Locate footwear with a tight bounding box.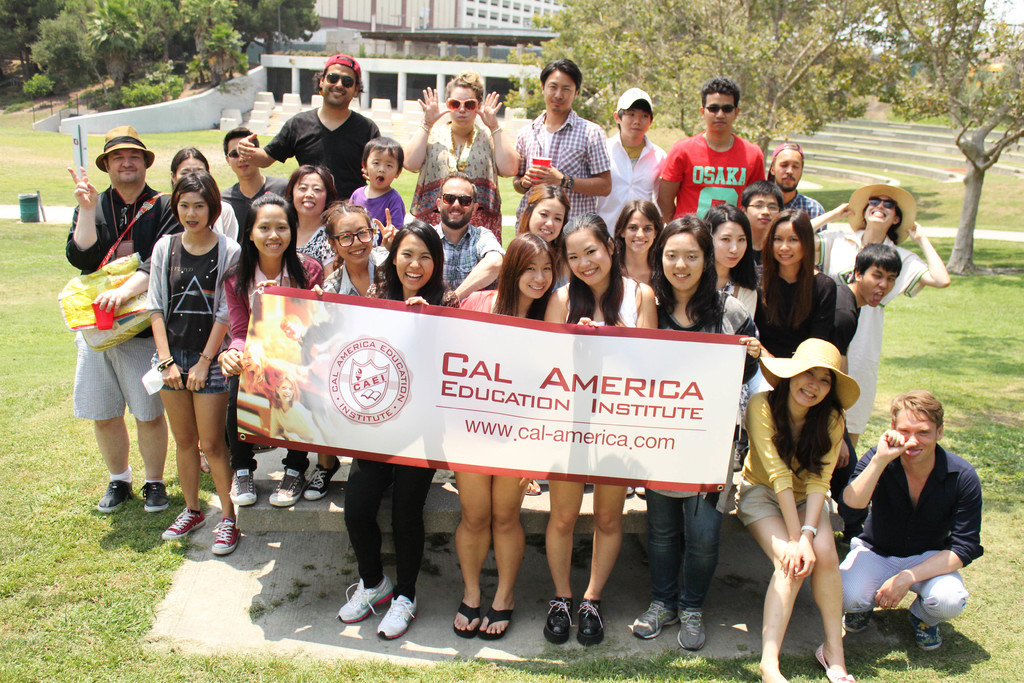
207/515/244/557.
